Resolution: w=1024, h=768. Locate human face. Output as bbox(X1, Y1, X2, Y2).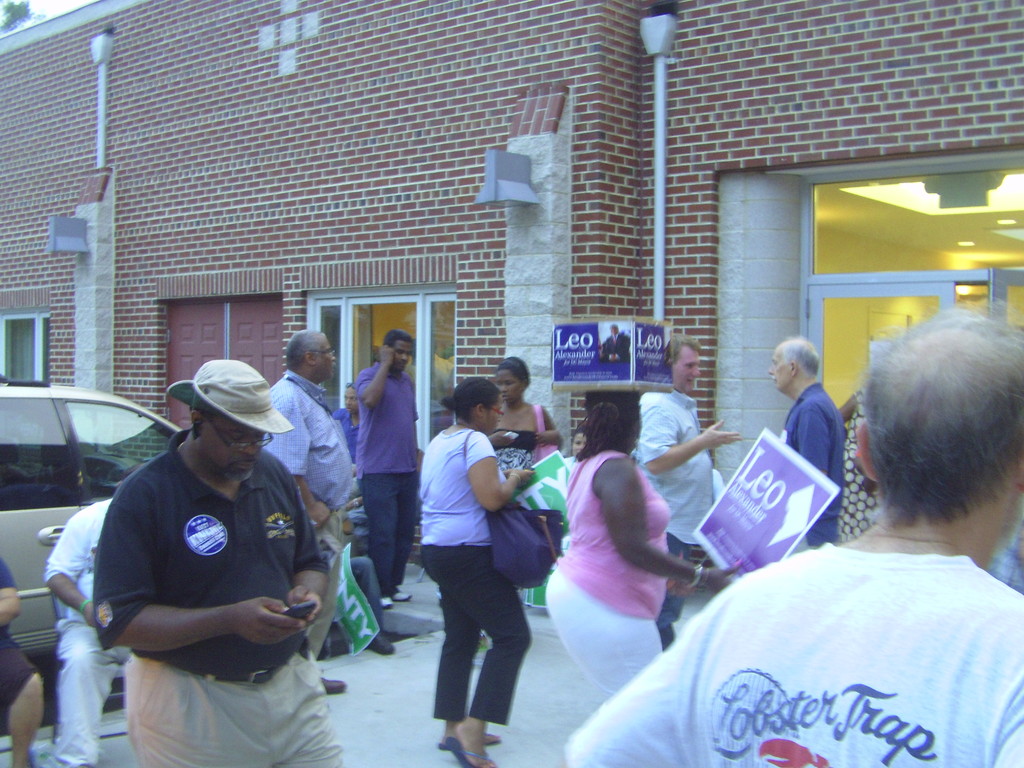
bbox(479, 393, 500, 430).
